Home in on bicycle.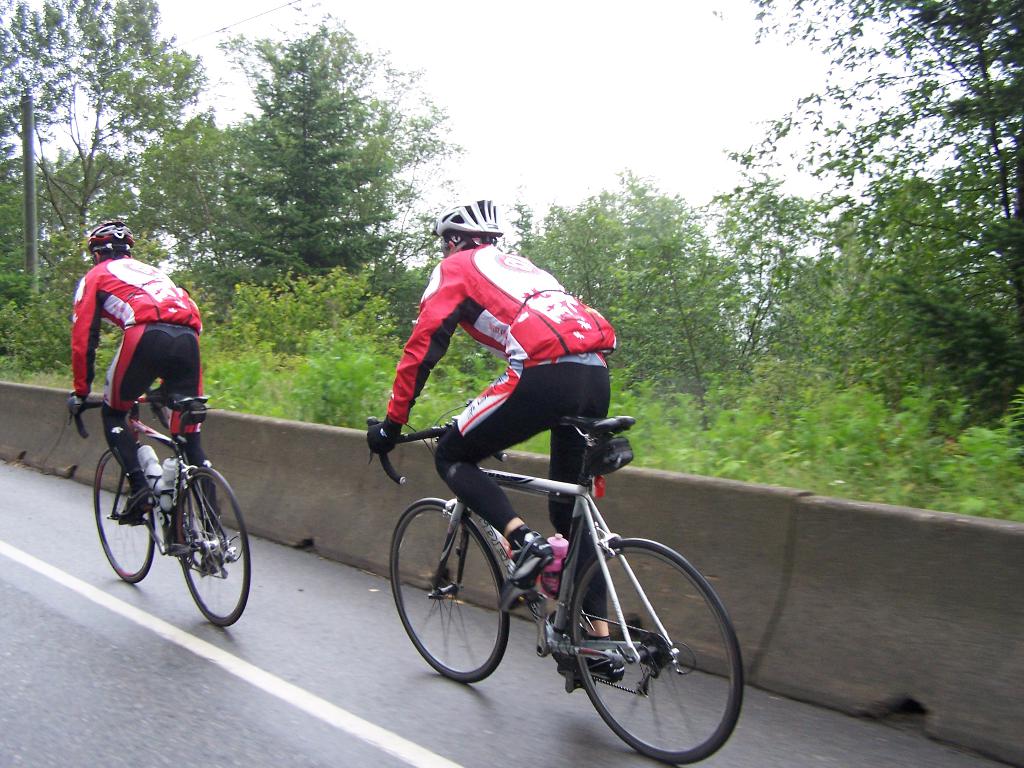
Homed in at rect(370, 412, 745, 767).
